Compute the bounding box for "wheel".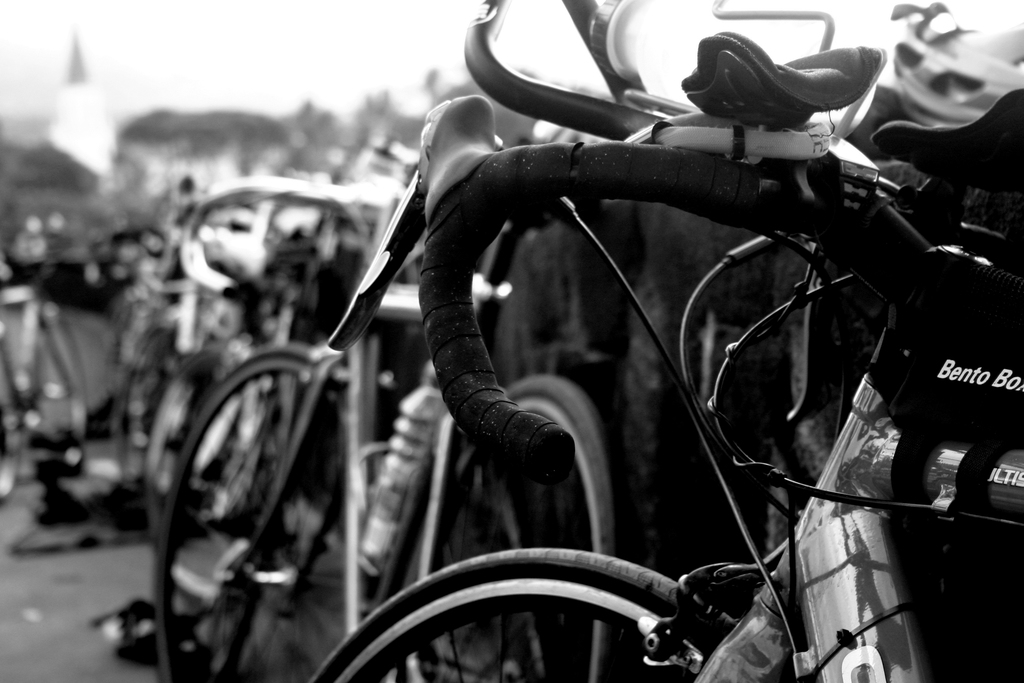
[left=154, top=315, right=350, bottom=643].
